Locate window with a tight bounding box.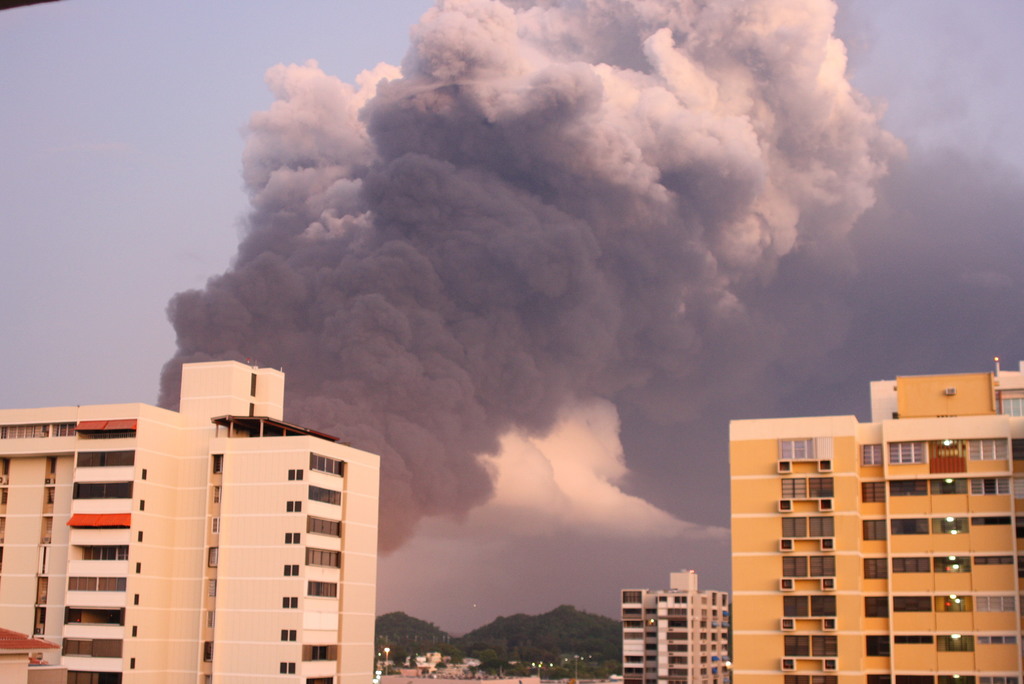
<box>866,629,890,660</box>.
